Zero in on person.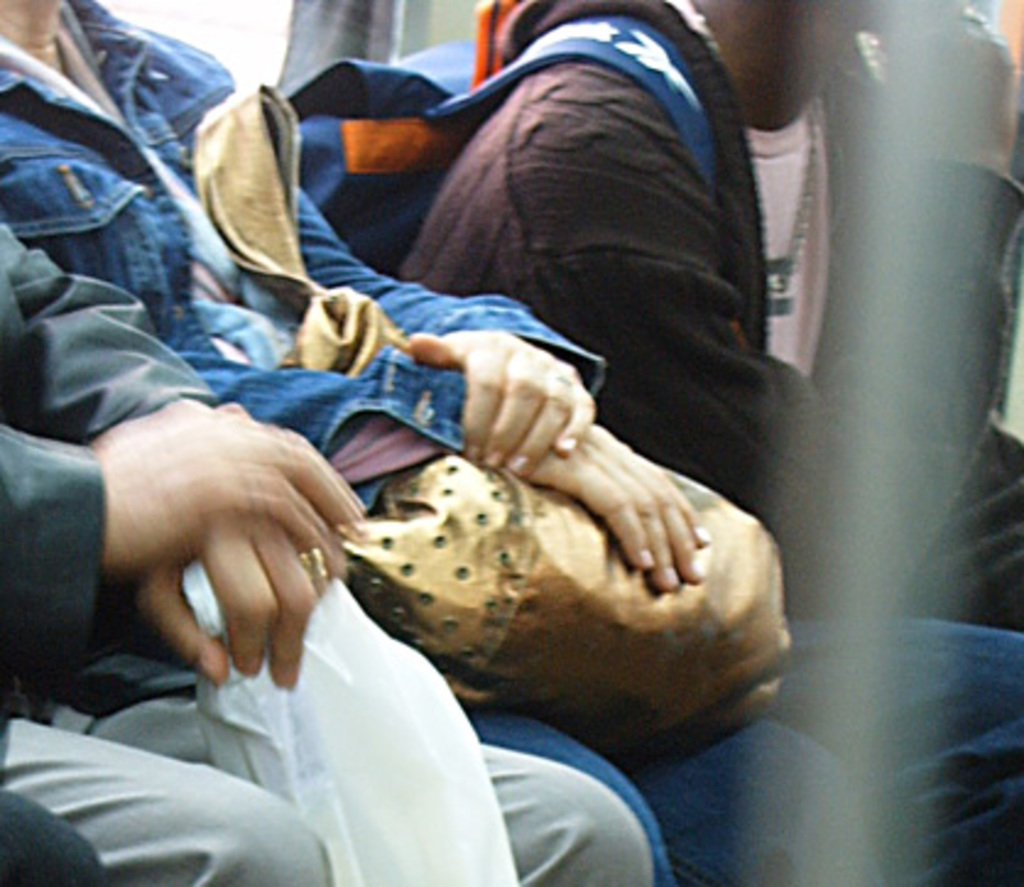
Zeroed in: bbox=[0, 0, 875, 885].
